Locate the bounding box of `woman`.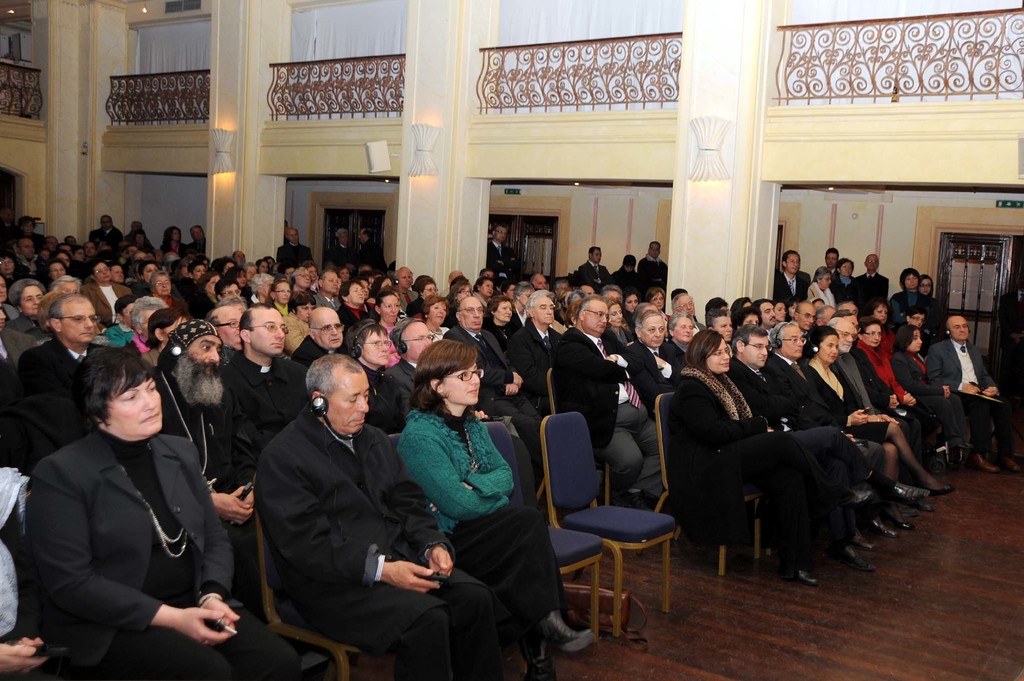
Bounding box: locate(888, 269, 938, 323).
